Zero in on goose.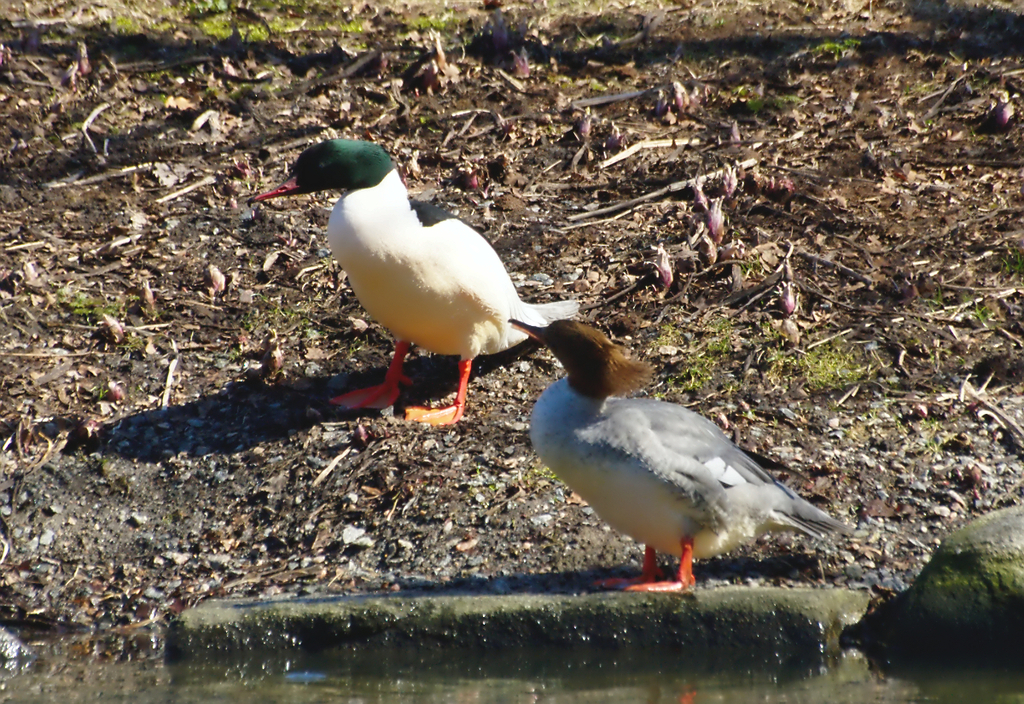
Zeroed in: box=[516, 320, 855, 602].
